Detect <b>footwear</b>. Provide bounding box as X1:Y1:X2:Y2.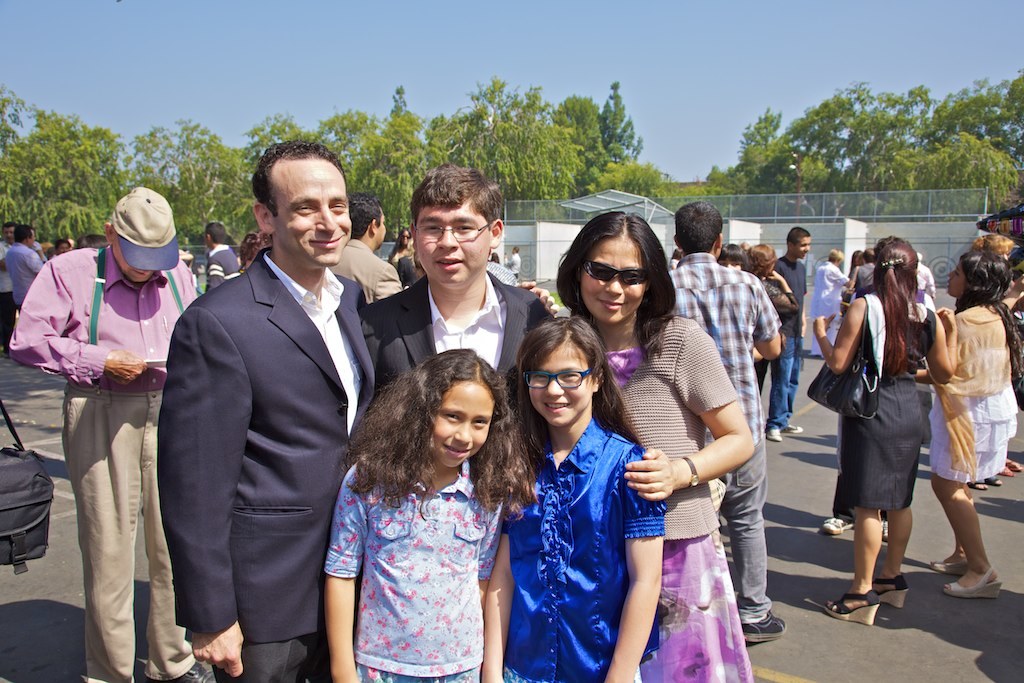
765:427:780:437.
